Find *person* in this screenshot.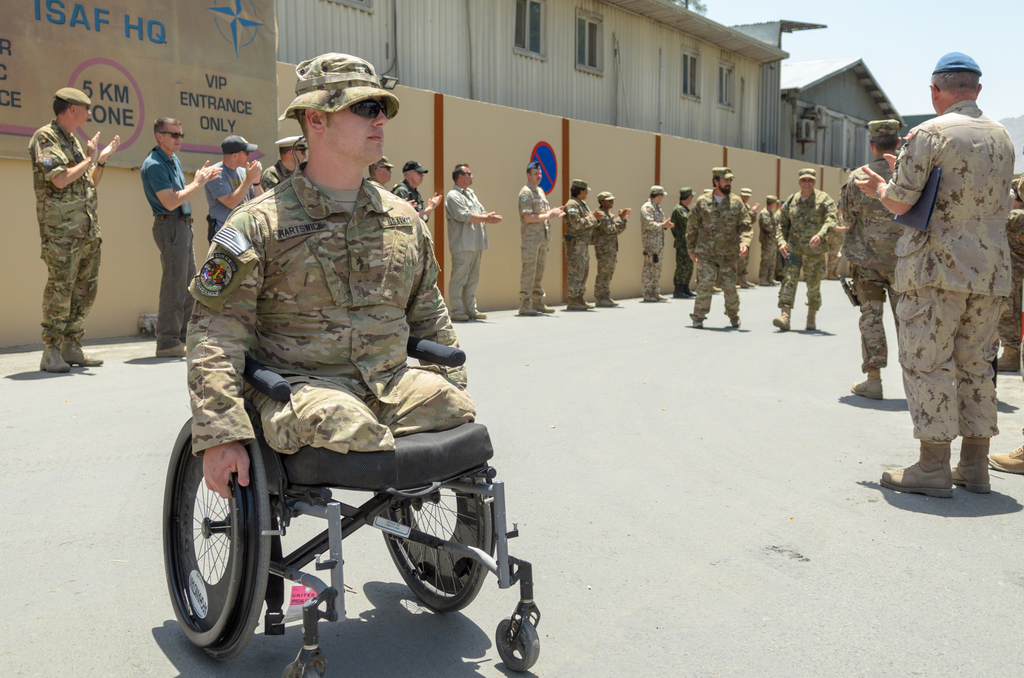
The bounding box for *person* is {"x1": 687, "y1": 164, "x2": 758, "y2": 327}.
